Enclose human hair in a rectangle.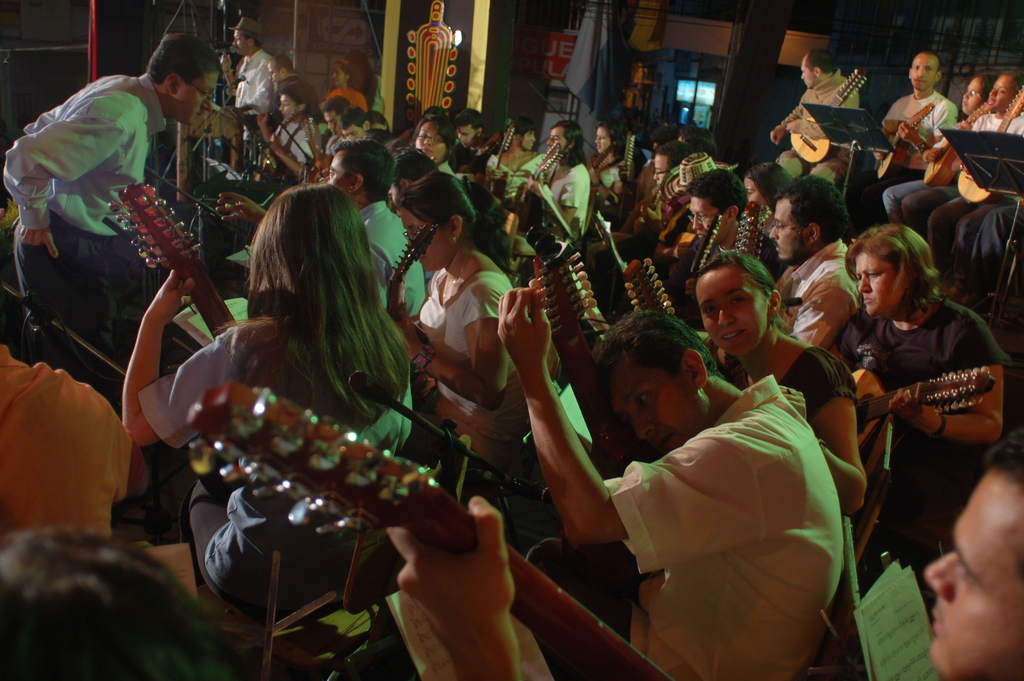
774/174/847/243.
